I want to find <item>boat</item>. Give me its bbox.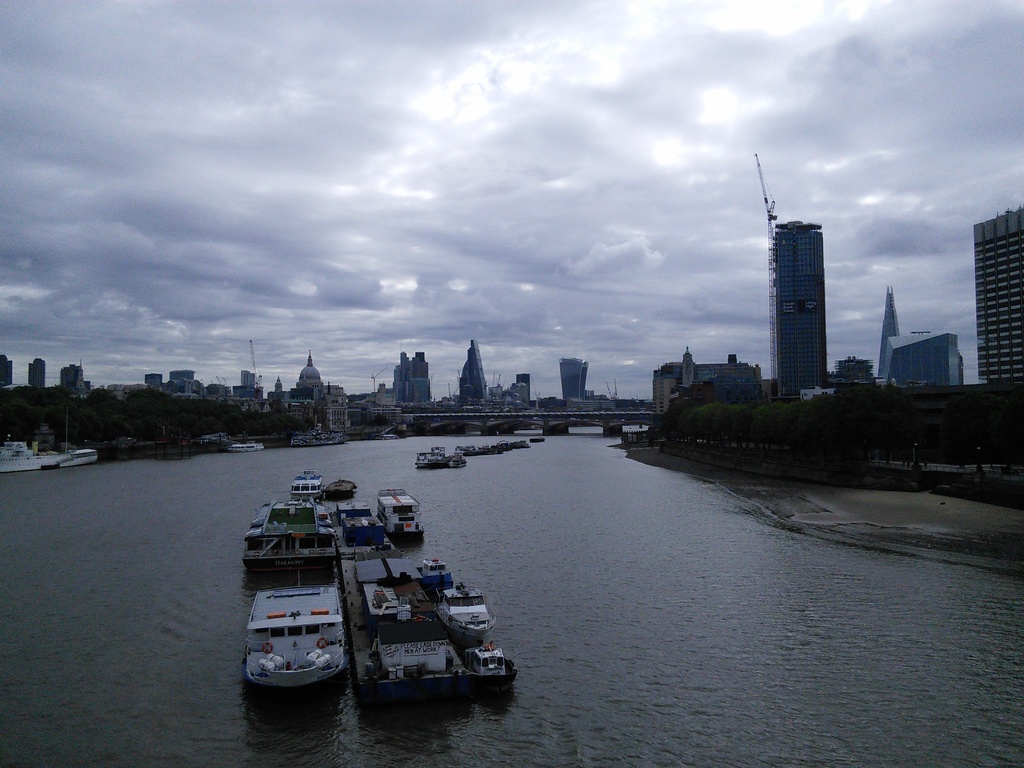
[left=376, top=489, right=425, bottom=542].
